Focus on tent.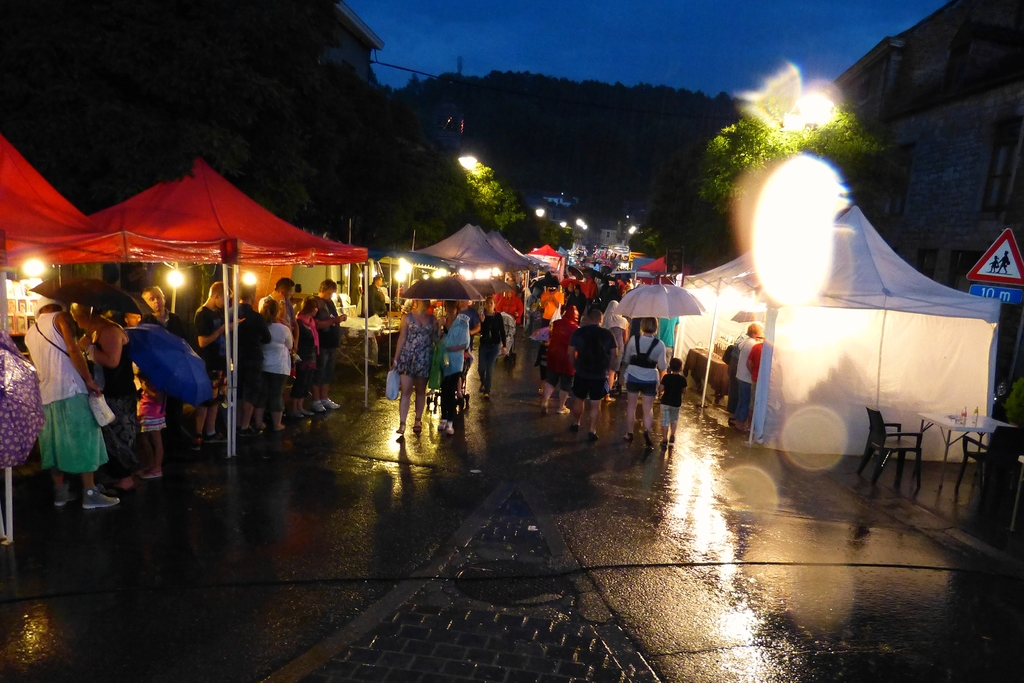
Focused at {"left": 0, "top": 133, "right": 369, "bottom": 460}.
